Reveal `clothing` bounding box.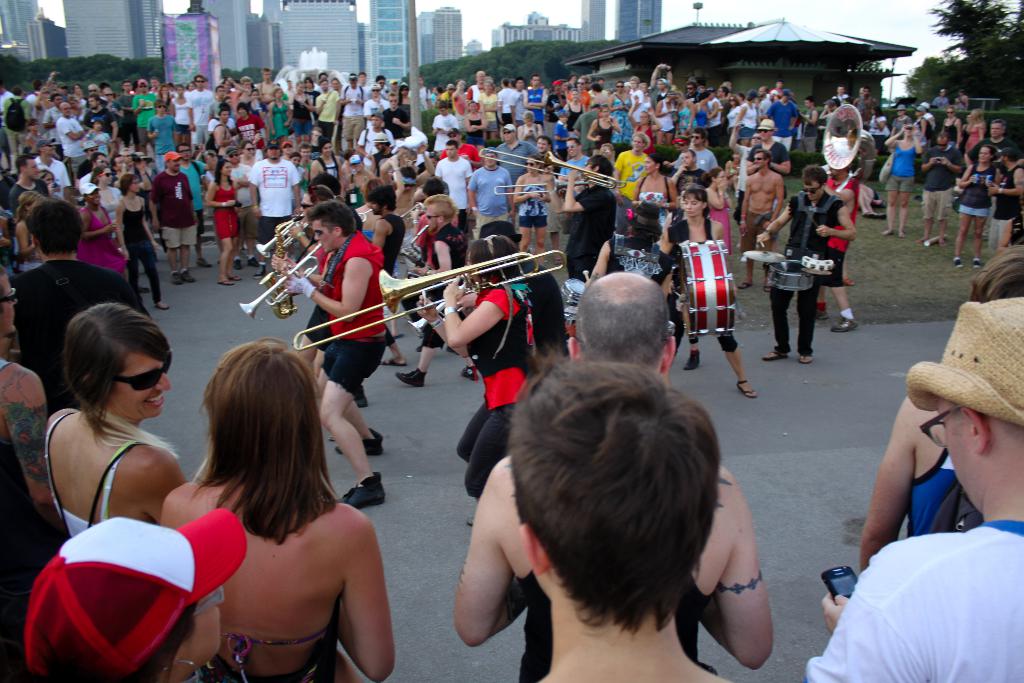
Revealed: [291, 93, 312, 136].
